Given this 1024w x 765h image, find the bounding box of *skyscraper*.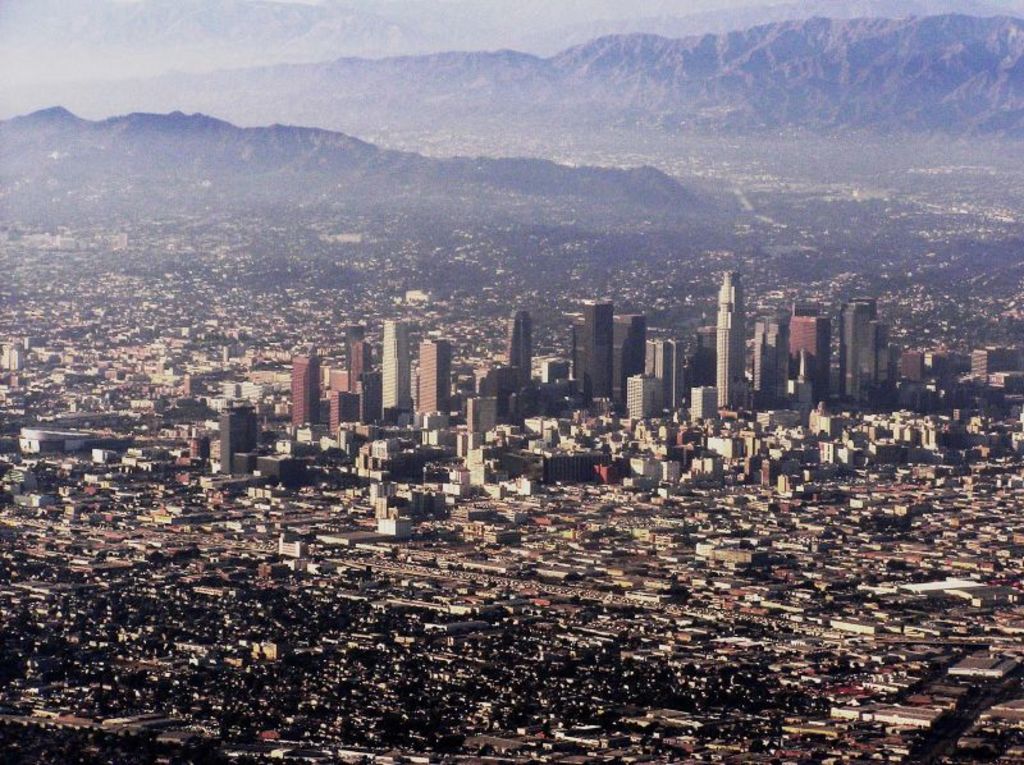
locate(754, 310, 795, 404).
